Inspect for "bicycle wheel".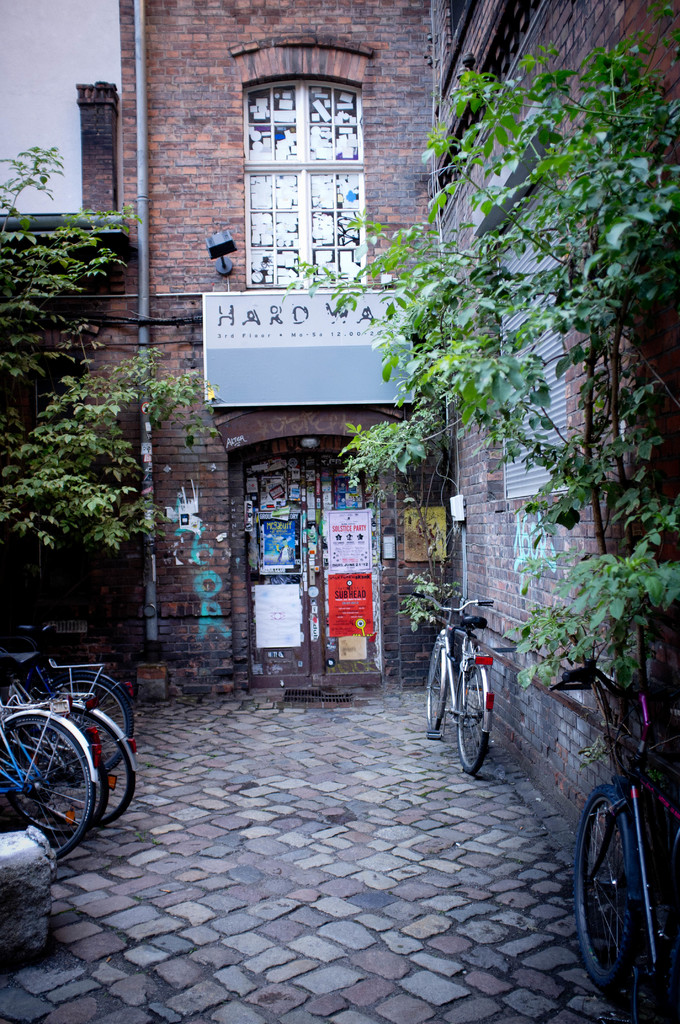
Inspection: (left=33, top=710, right=133, bottom=831).
